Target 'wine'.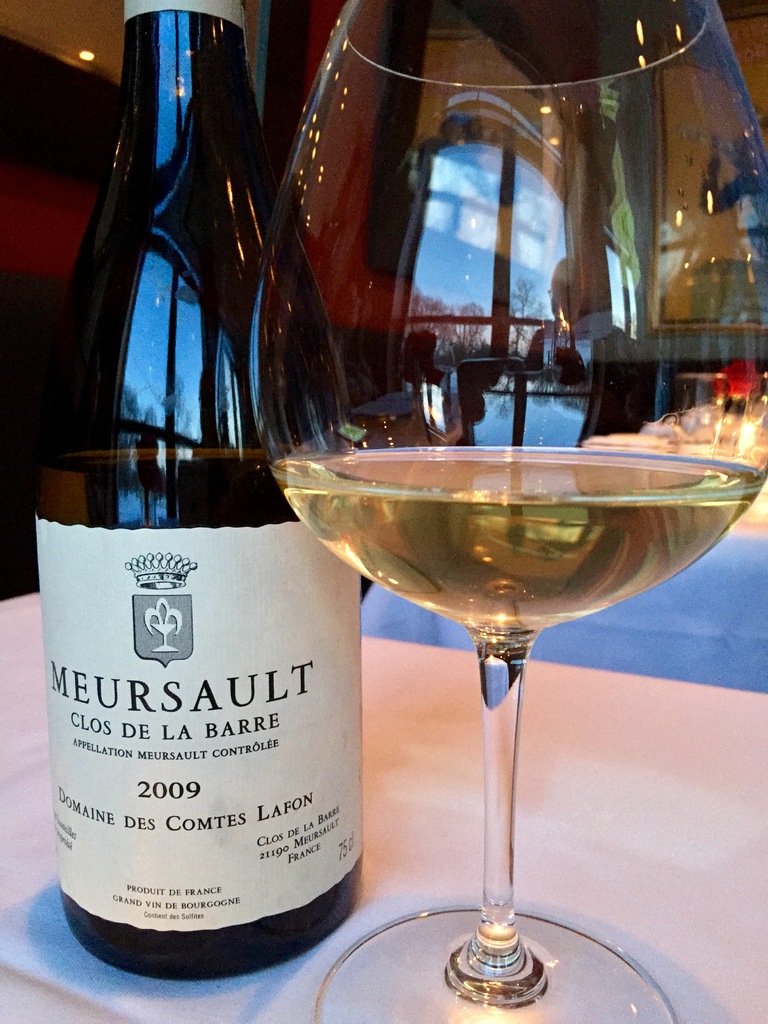
Target region: bbox=[273, 449, 760, 653].
